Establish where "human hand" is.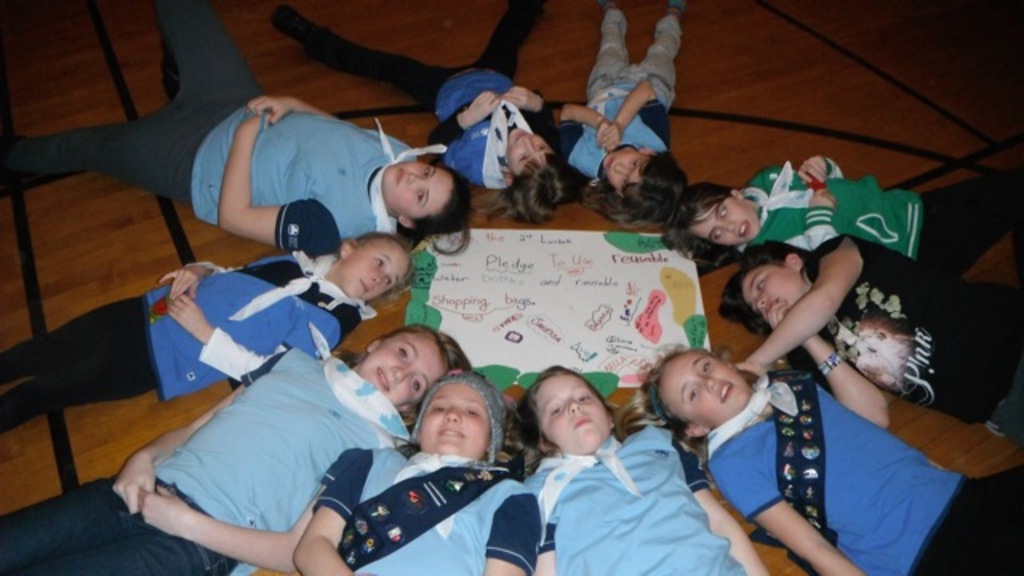
Established at (790, 154, 830, 189).
